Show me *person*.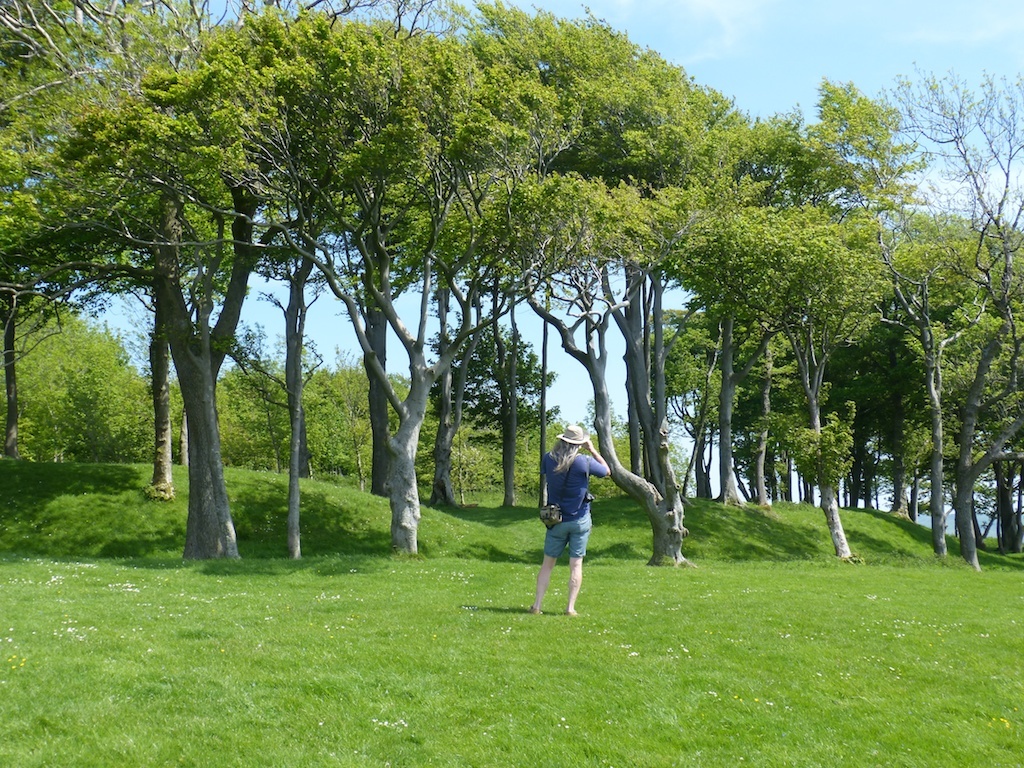
*person* is here: l=535, t=426, r=615, b=638.
